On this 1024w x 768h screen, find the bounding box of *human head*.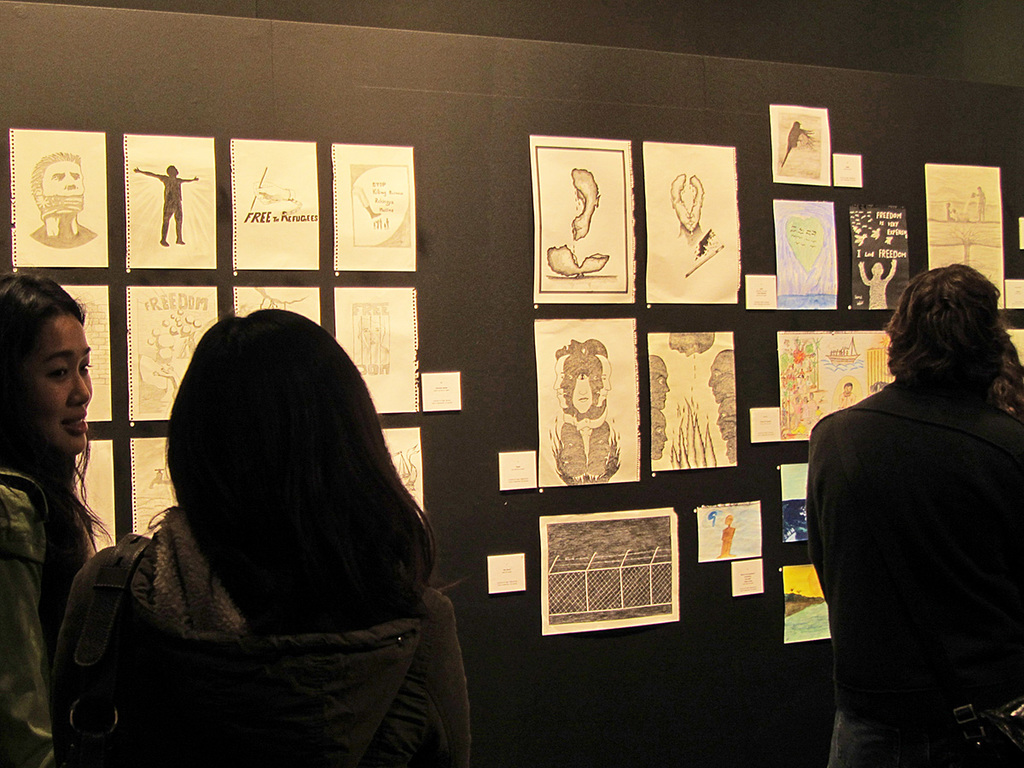
Bounding box: left=705, top=346, right=736, bottom=401.
